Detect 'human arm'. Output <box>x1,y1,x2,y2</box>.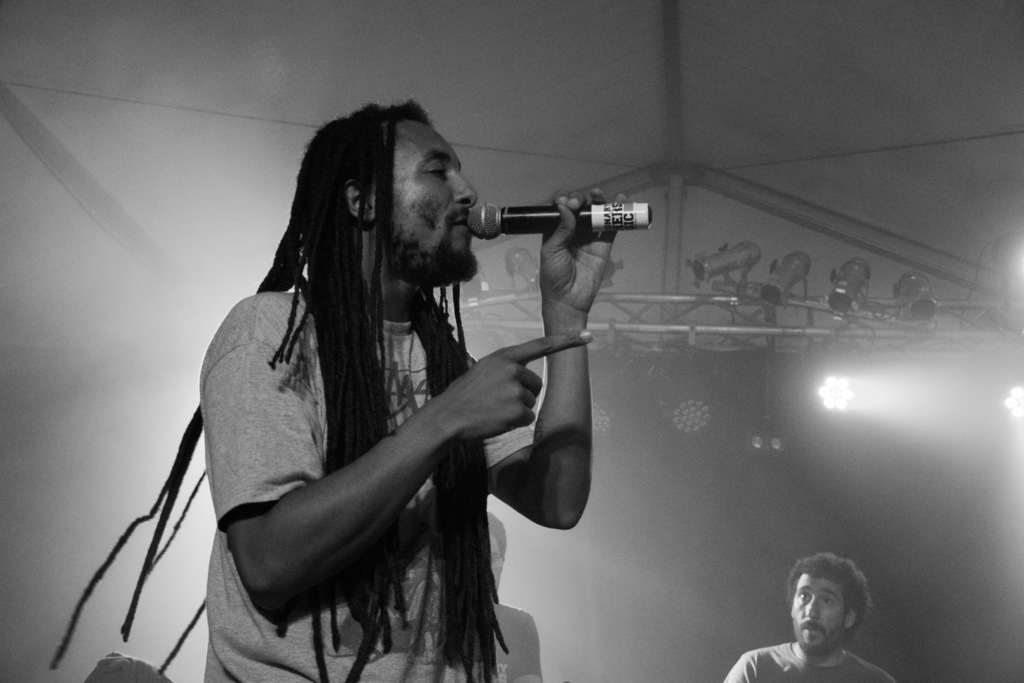
<box>722,646,764,682</box>.
